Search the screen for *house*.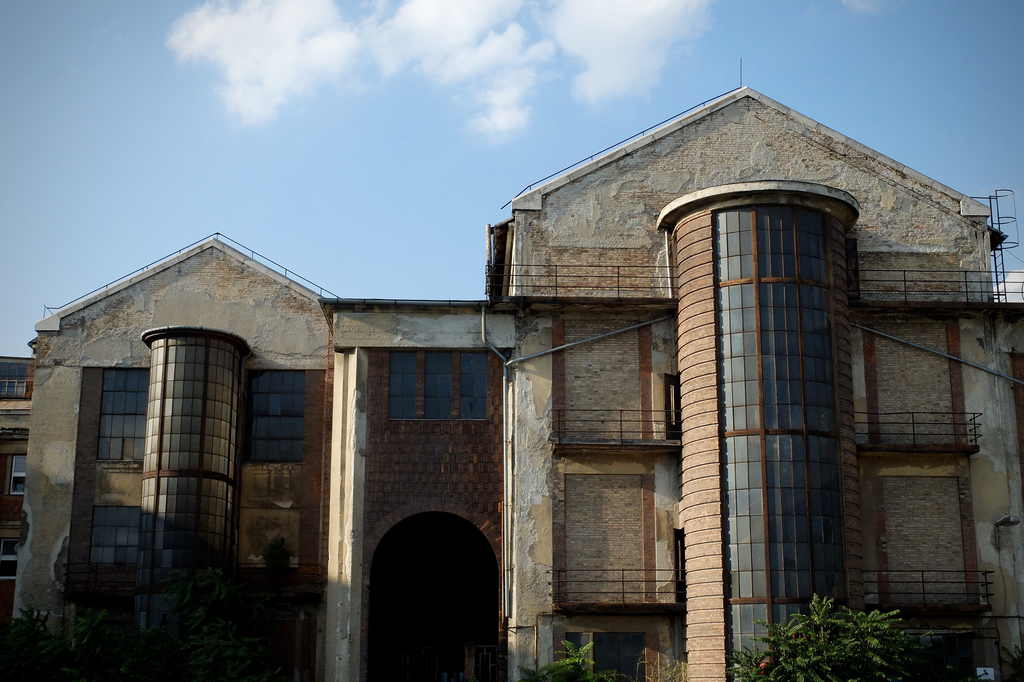
Found at pyautogui.locateOnScreen(19, 73, 993, 681).
